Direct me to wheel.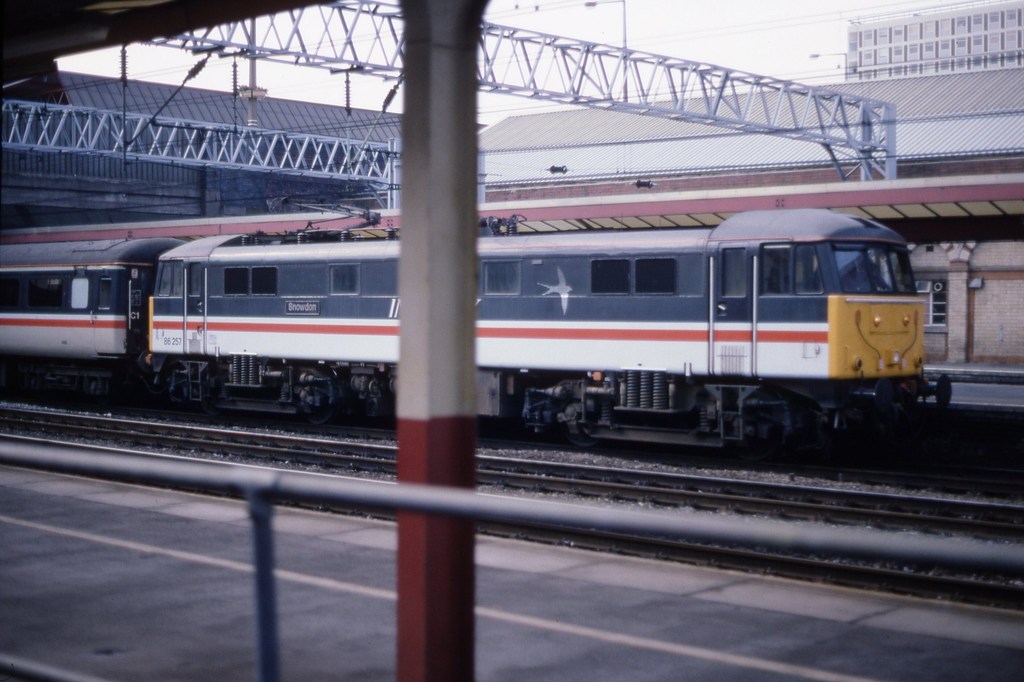
Direction: <bbox>304, 402, 330, 424</bbox>.
